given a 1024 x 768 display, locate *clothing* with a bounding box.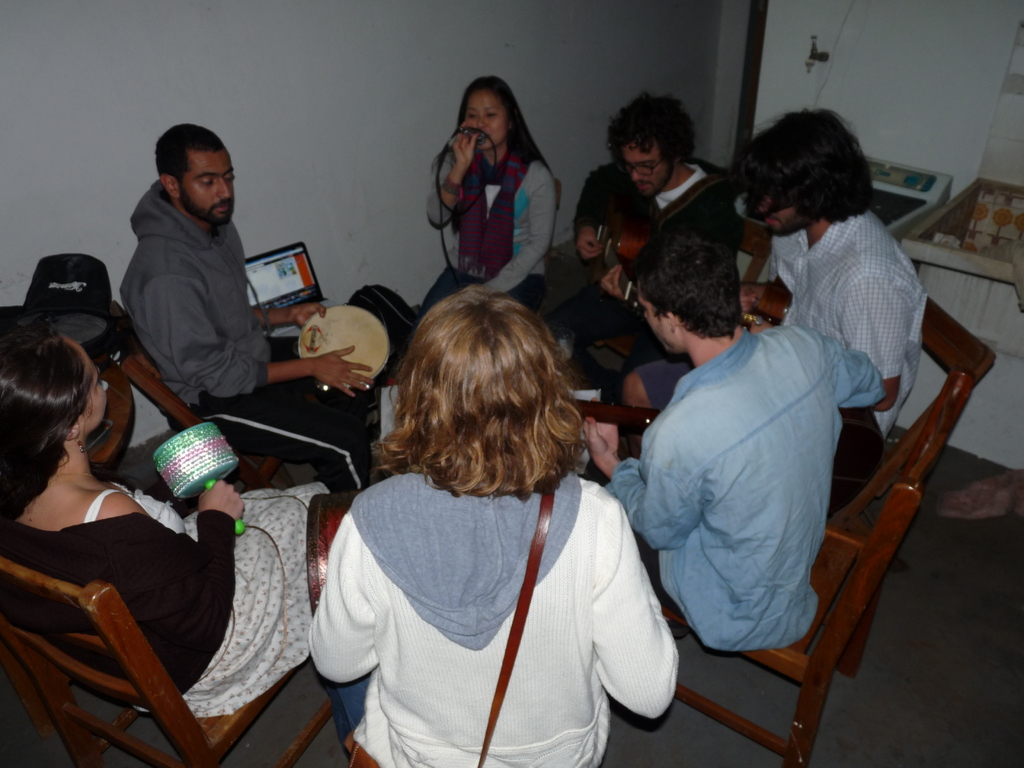
Located: locate(572, 156, 731, 360).
